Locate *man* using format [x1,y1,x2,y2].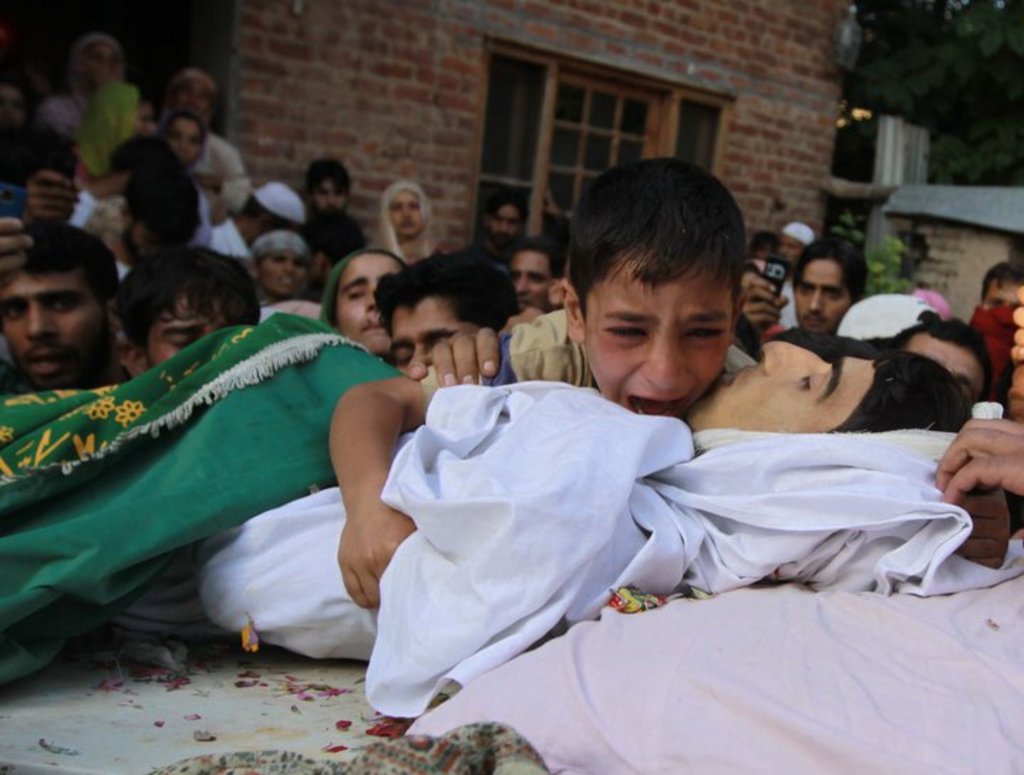
[0,206,148,387].
